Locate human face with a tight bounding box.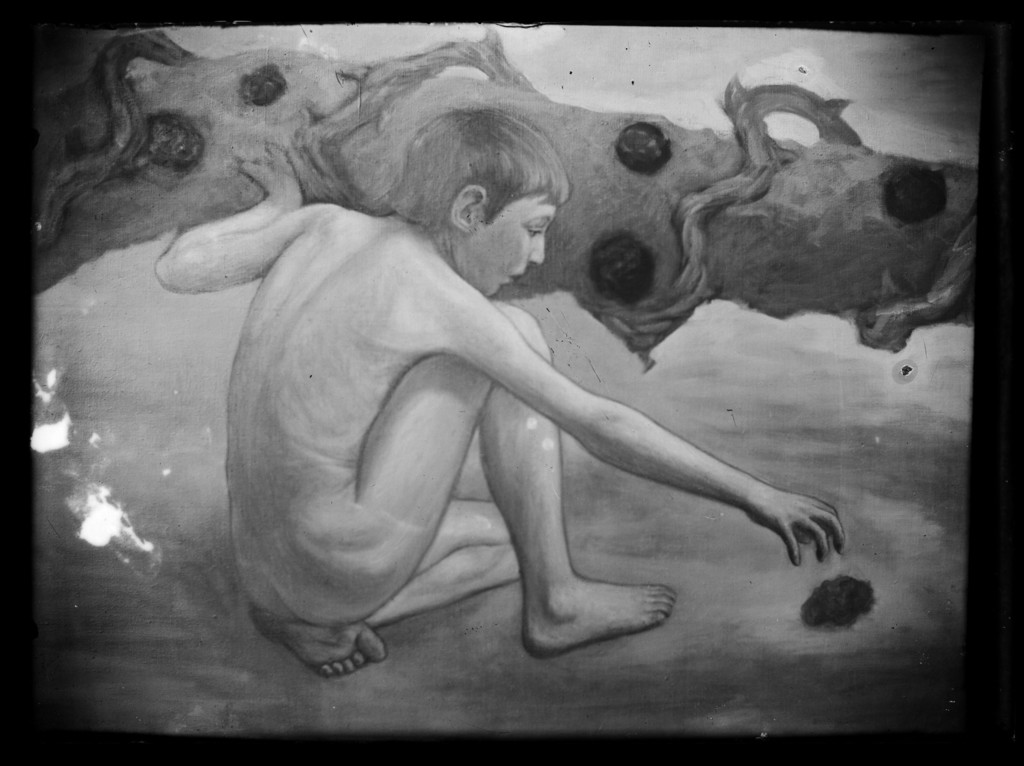
Rect(454, 195, 557, 299).
